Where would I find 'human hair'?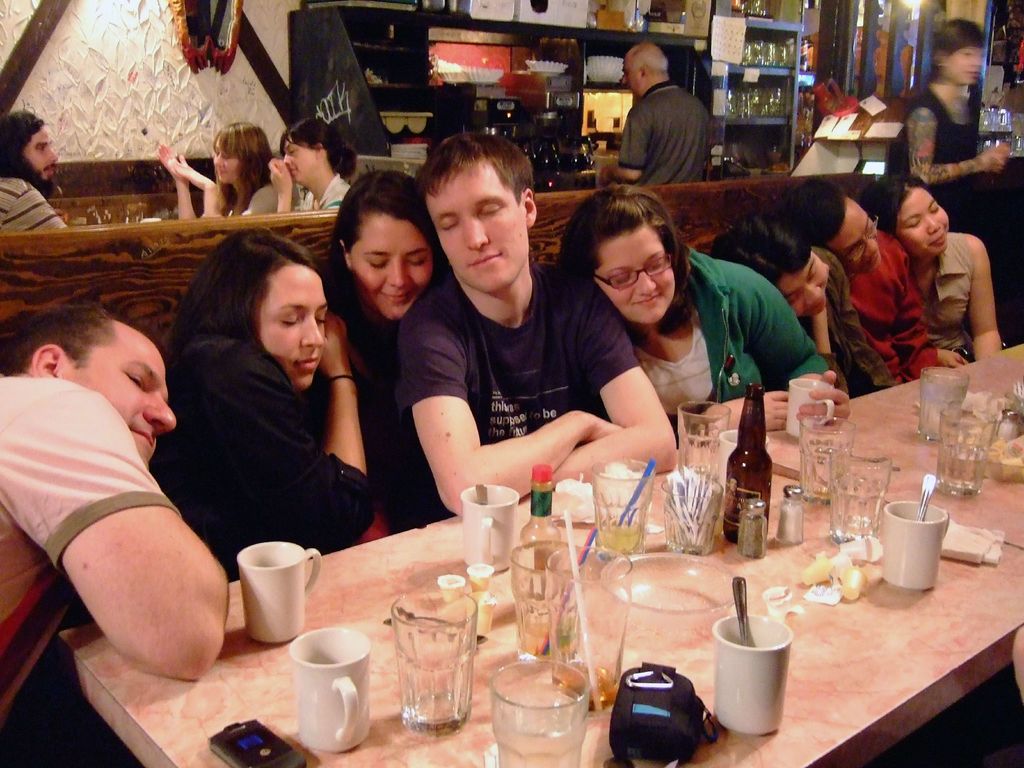
At x1=925 y1=22 x2=986 y2=80.
